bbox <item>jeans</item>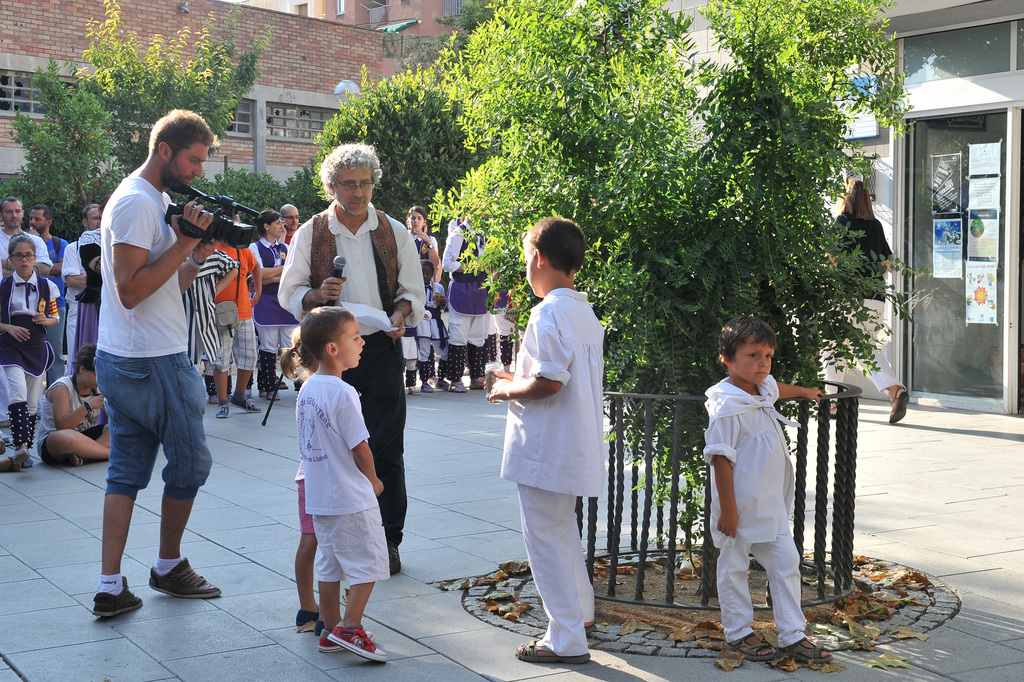
rect(47, 312, 72, 387)
